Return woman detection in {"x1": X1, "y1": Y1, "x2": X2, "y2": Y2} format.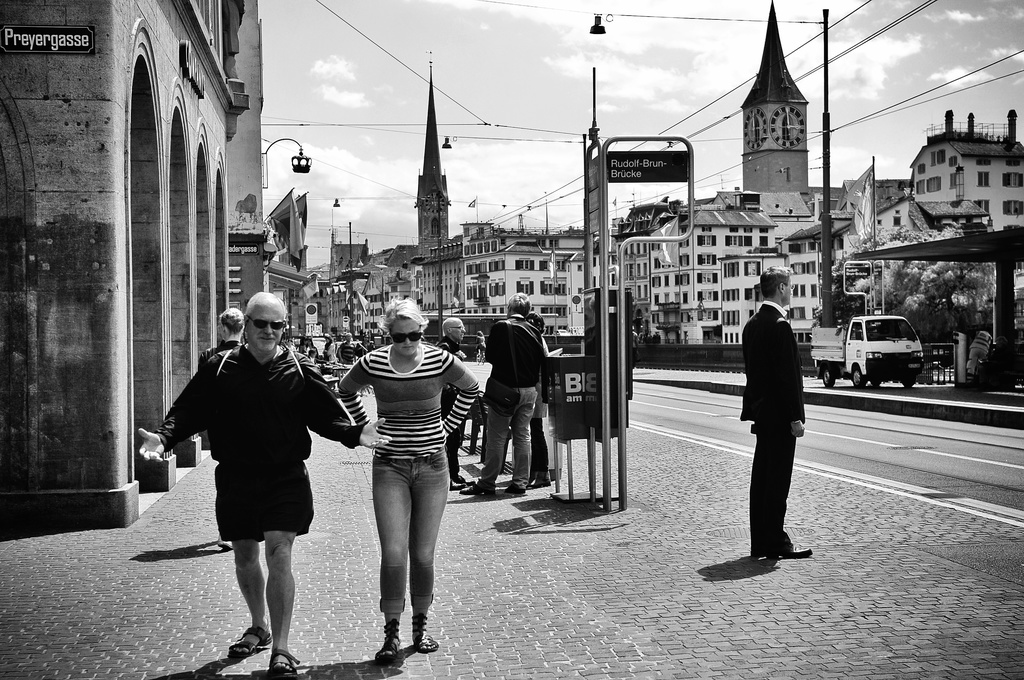
{"x1": 337, "y1": 287, "x2": 463, "y2": 662}.
